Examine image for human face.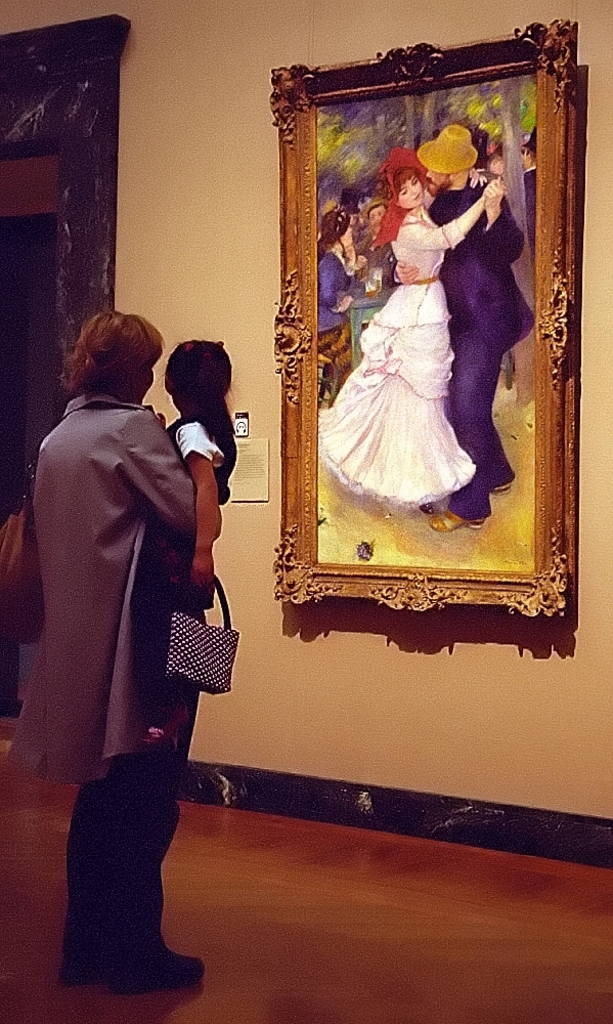
Examination result: crop(400, 169, 425, 217).
